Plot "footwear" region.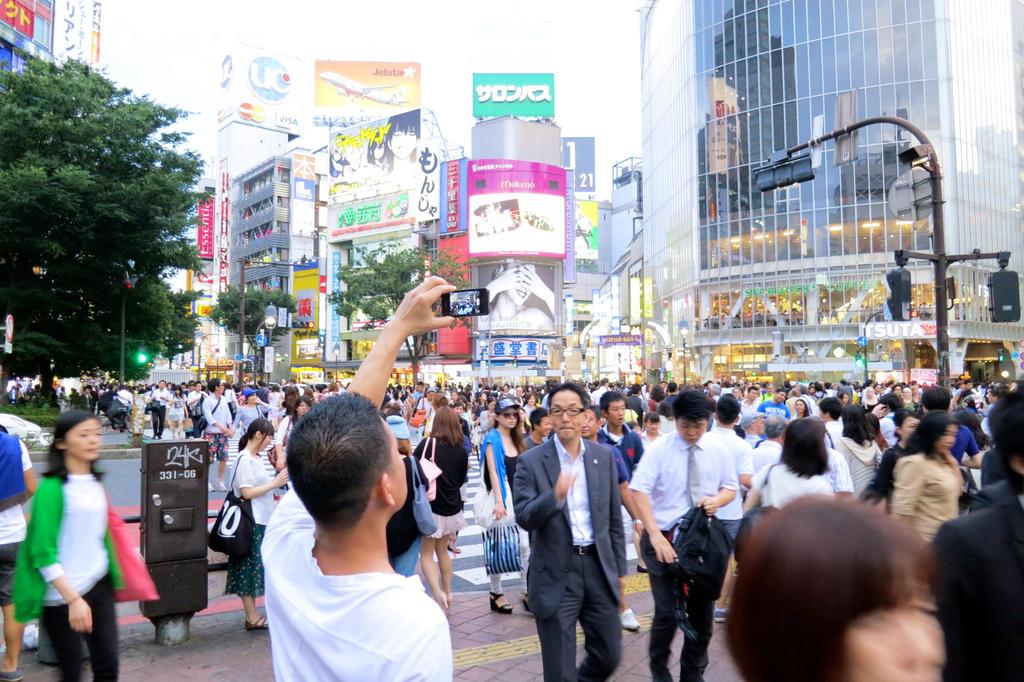
Plotted at select_region(490, 592, 514, 615).
